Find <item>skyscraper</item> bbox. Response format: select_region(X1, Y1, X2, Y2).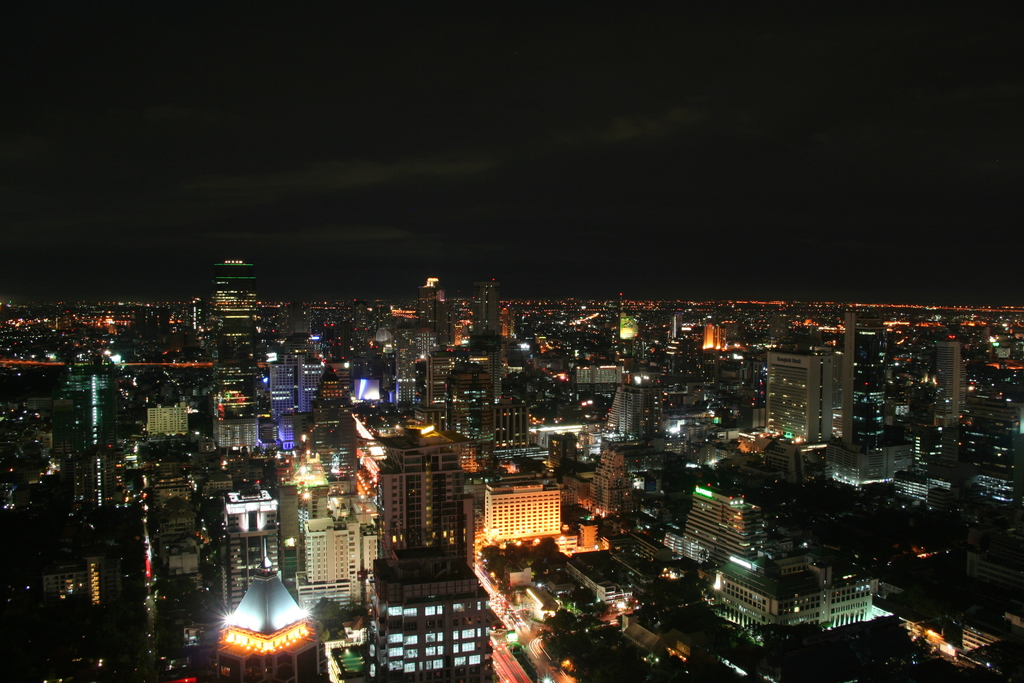
select_region(213, 251, 255, 322).
